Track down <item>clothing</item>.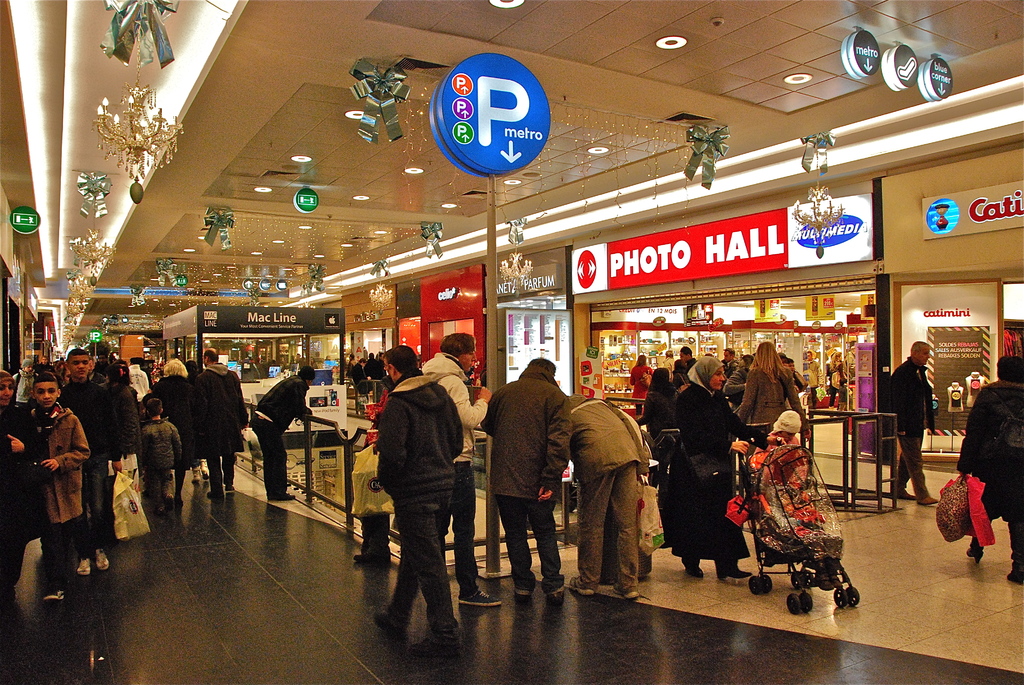
Tracked to box(28, 409, 93, 603).
